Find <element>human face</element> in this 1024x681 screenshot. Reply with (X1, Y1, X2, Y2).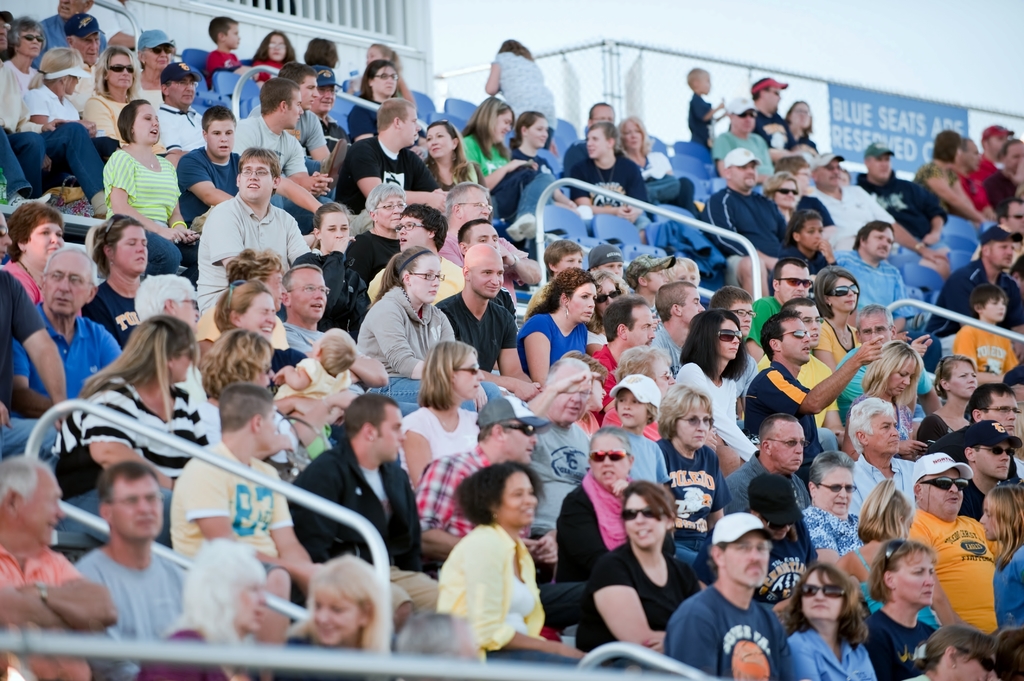
(319, 77, 339, 113).
